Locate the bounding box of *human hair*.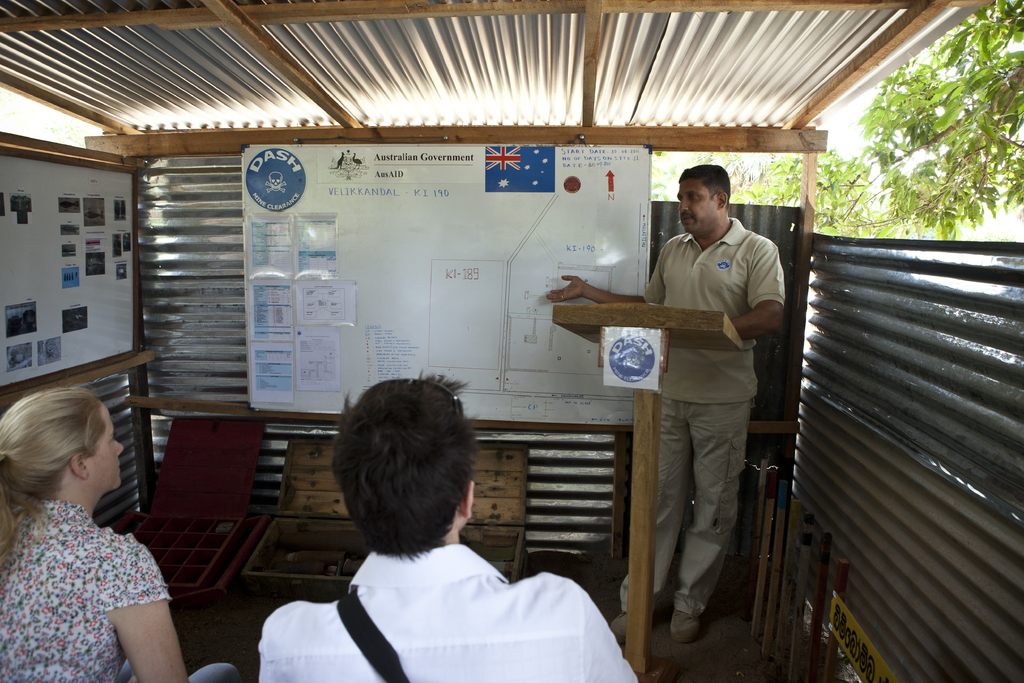
Bounding box: <box>680,163,733,208</box>.
